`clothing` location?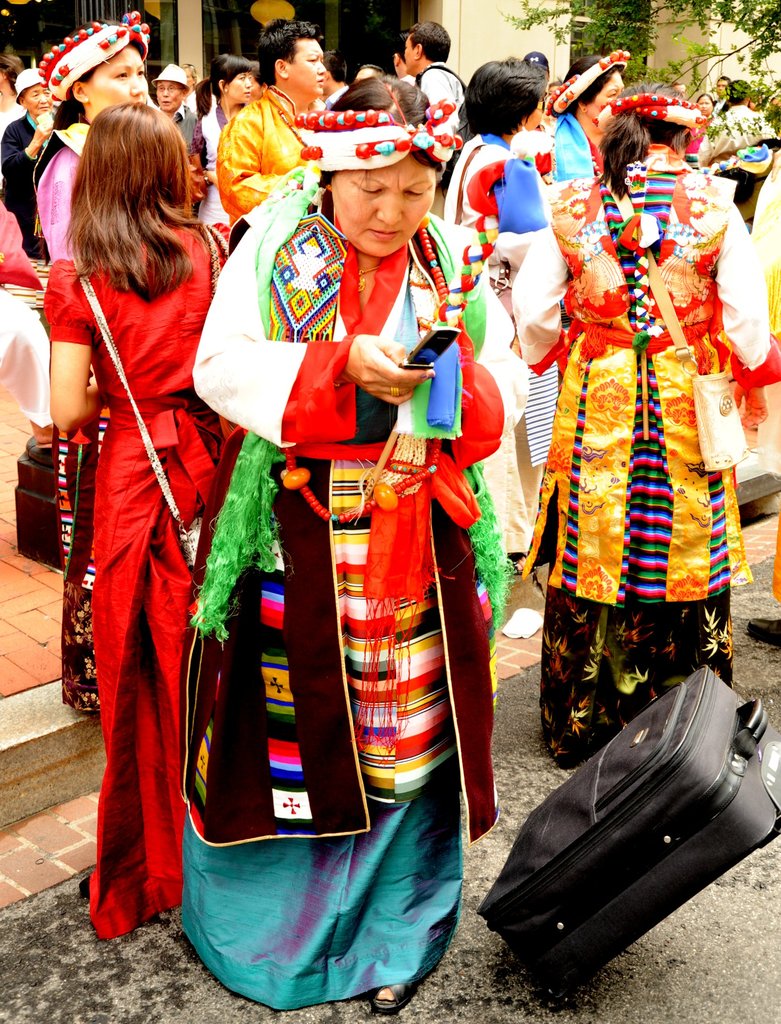
bbox=[411, 56, 470, 140]
